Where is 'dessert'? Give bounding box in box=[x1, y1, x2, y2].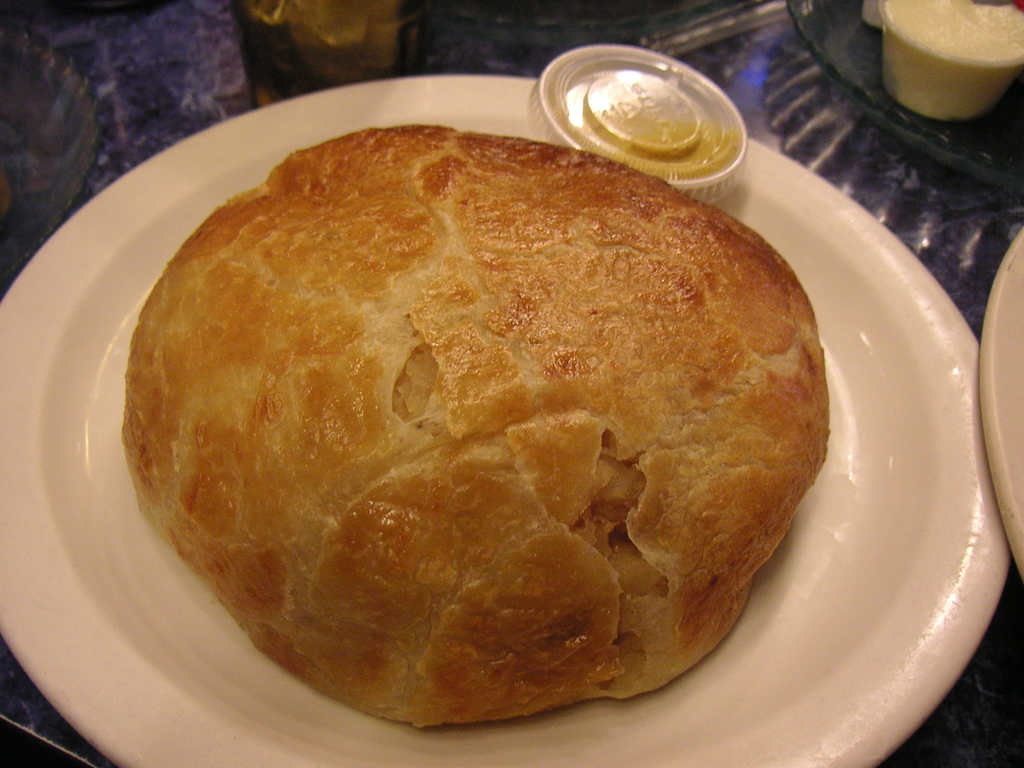
box=[124, 159, 795, 706].
